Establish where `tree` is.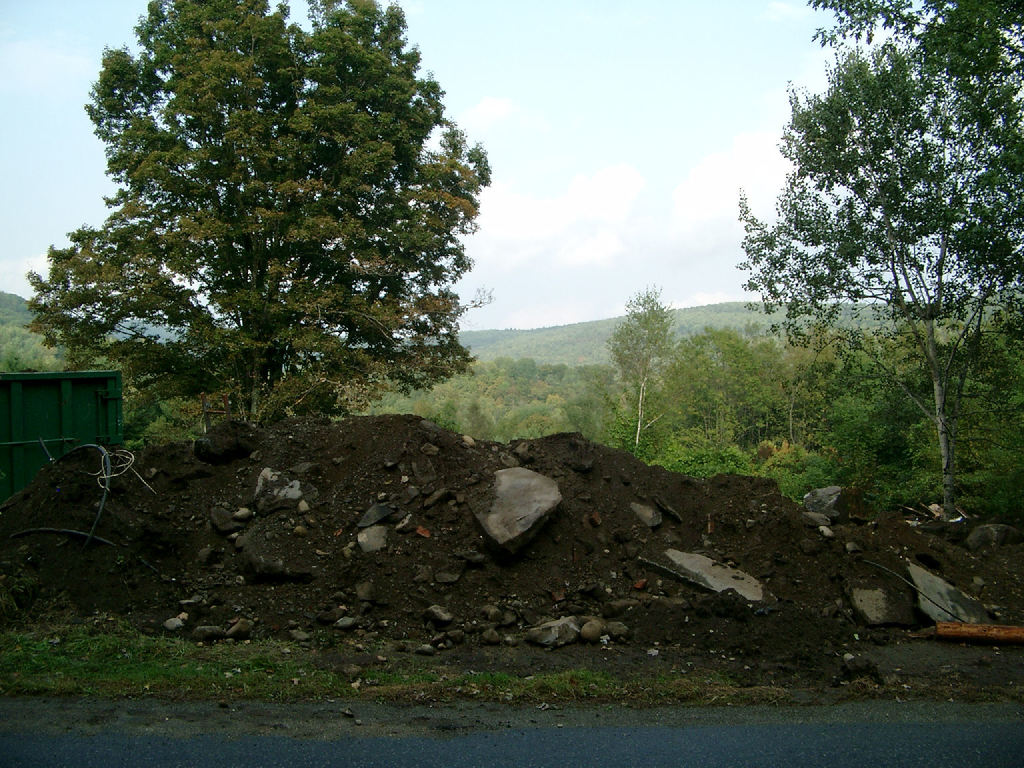
Established at detection(57, 7, 481, 469).
